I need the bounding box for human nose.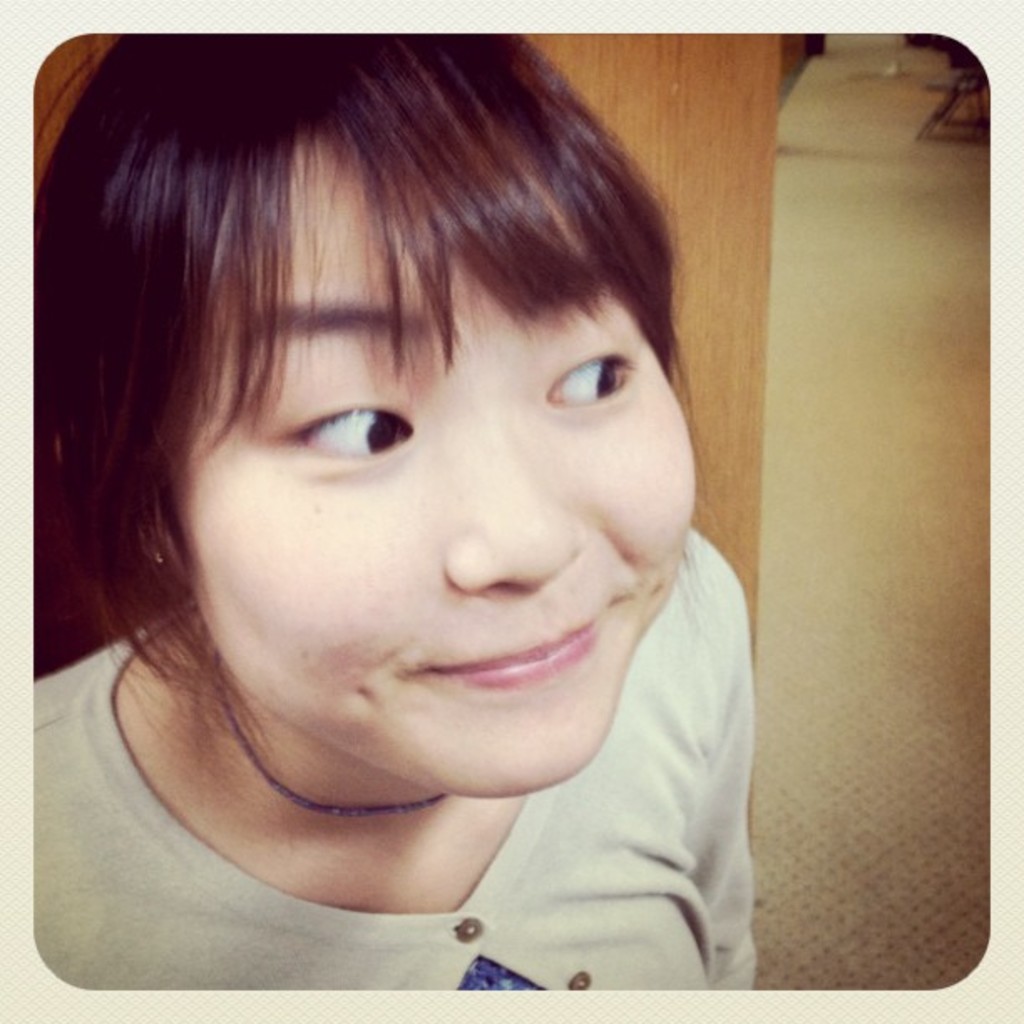
Here it is: 442,390,589,597.
